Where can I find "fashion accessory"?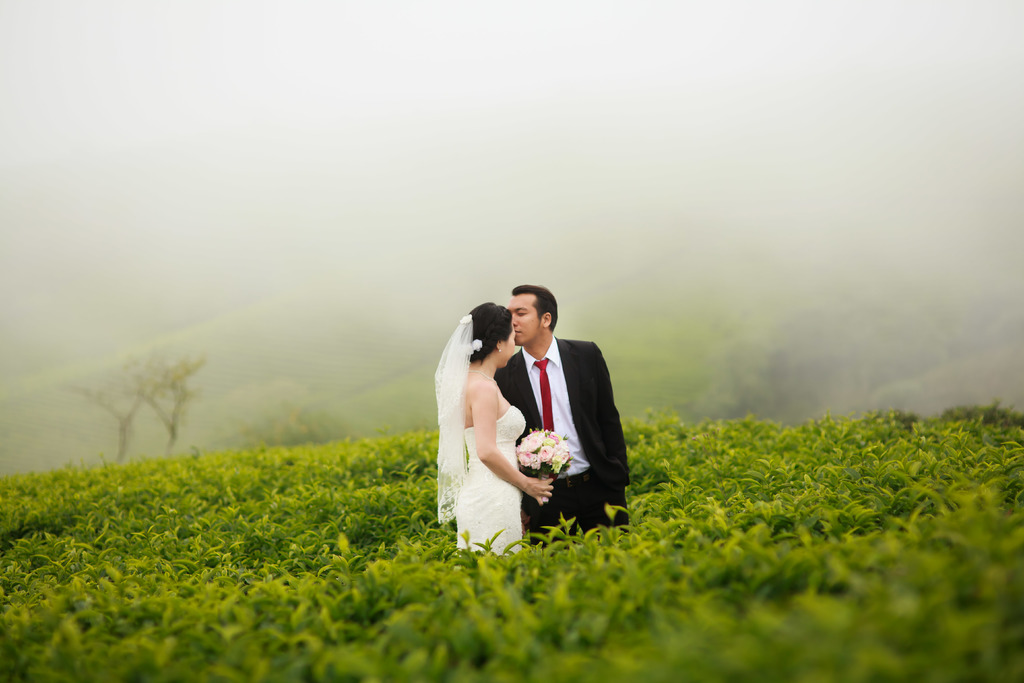
You can find it at (left=464, top=366, right=503, bottom=388).
